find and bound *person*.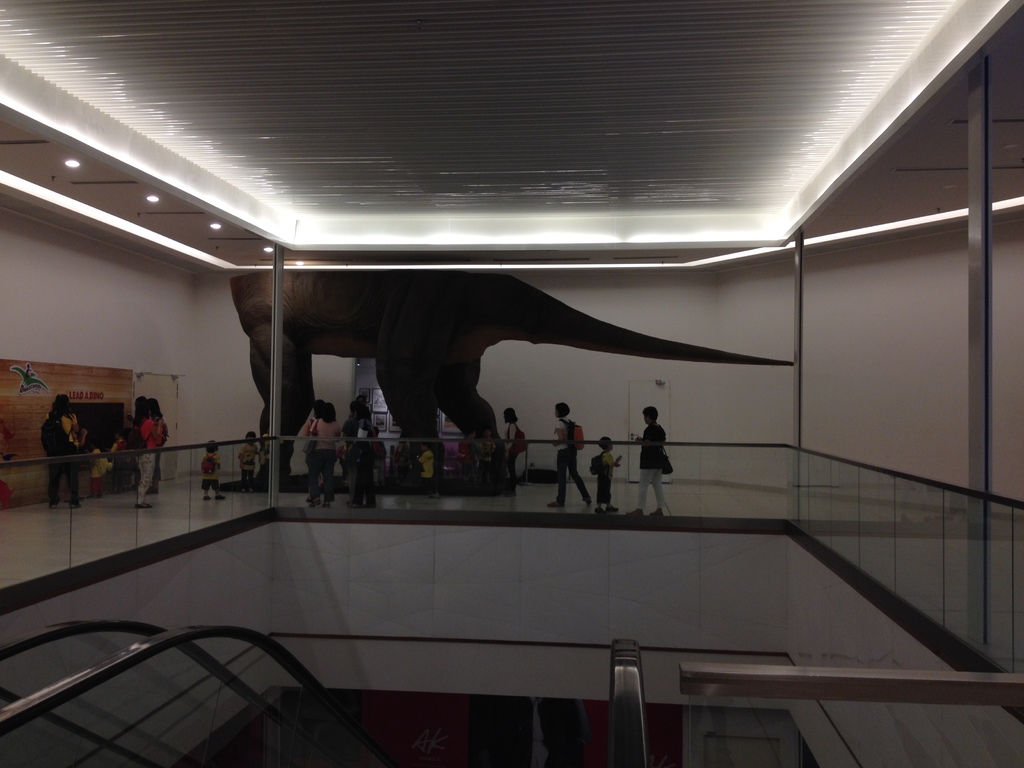
Bound: x1=49, y1=397, x2=79, y2=509.
